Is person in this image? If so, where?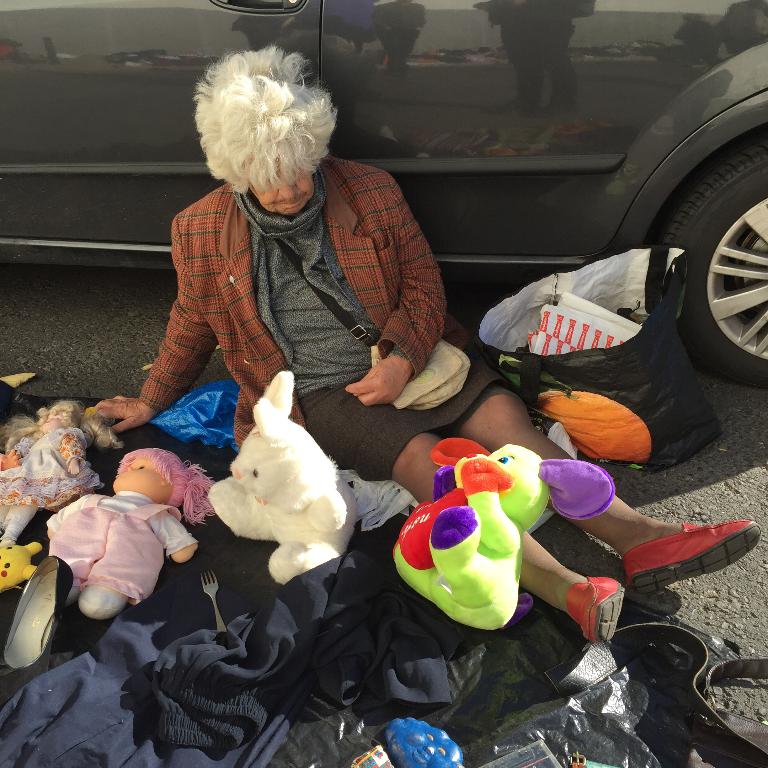
Yes, at <region>84, 49, 758, 640</region>.
